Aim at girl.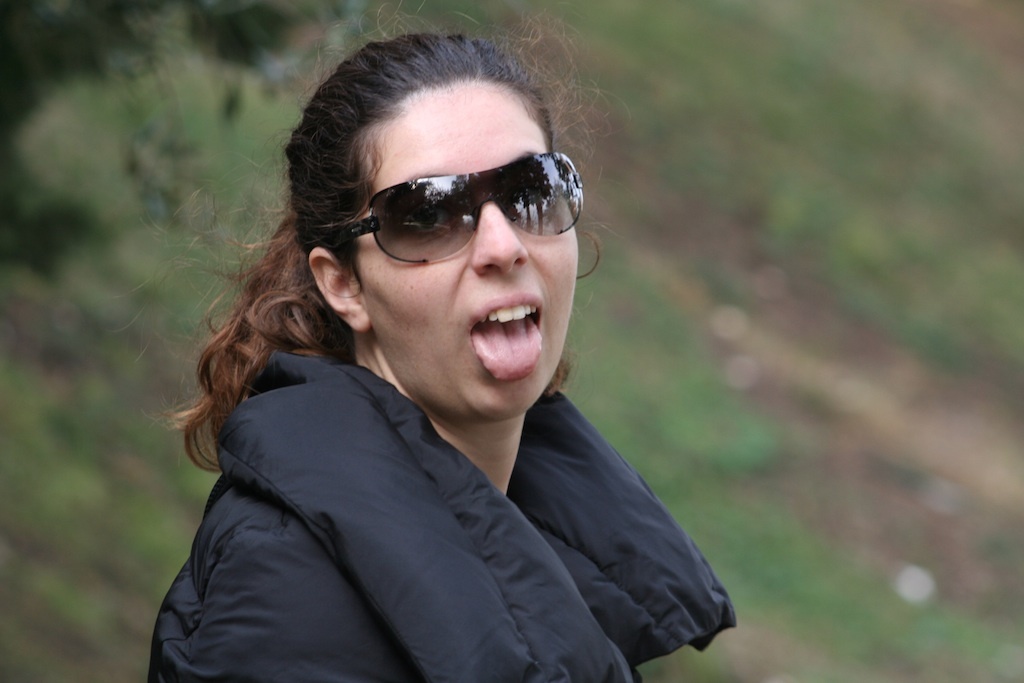
Aimed at (x1=112, y1=0, x2=739, y2=682).
